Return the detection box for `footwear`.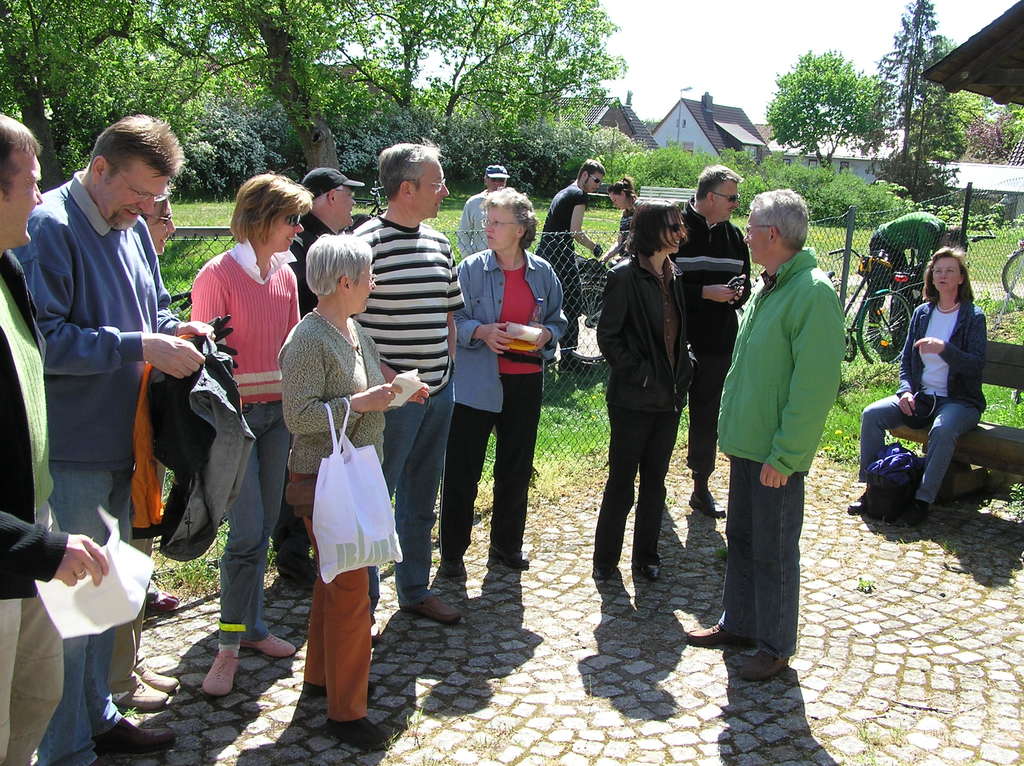
[442, 556, 468, 584].
